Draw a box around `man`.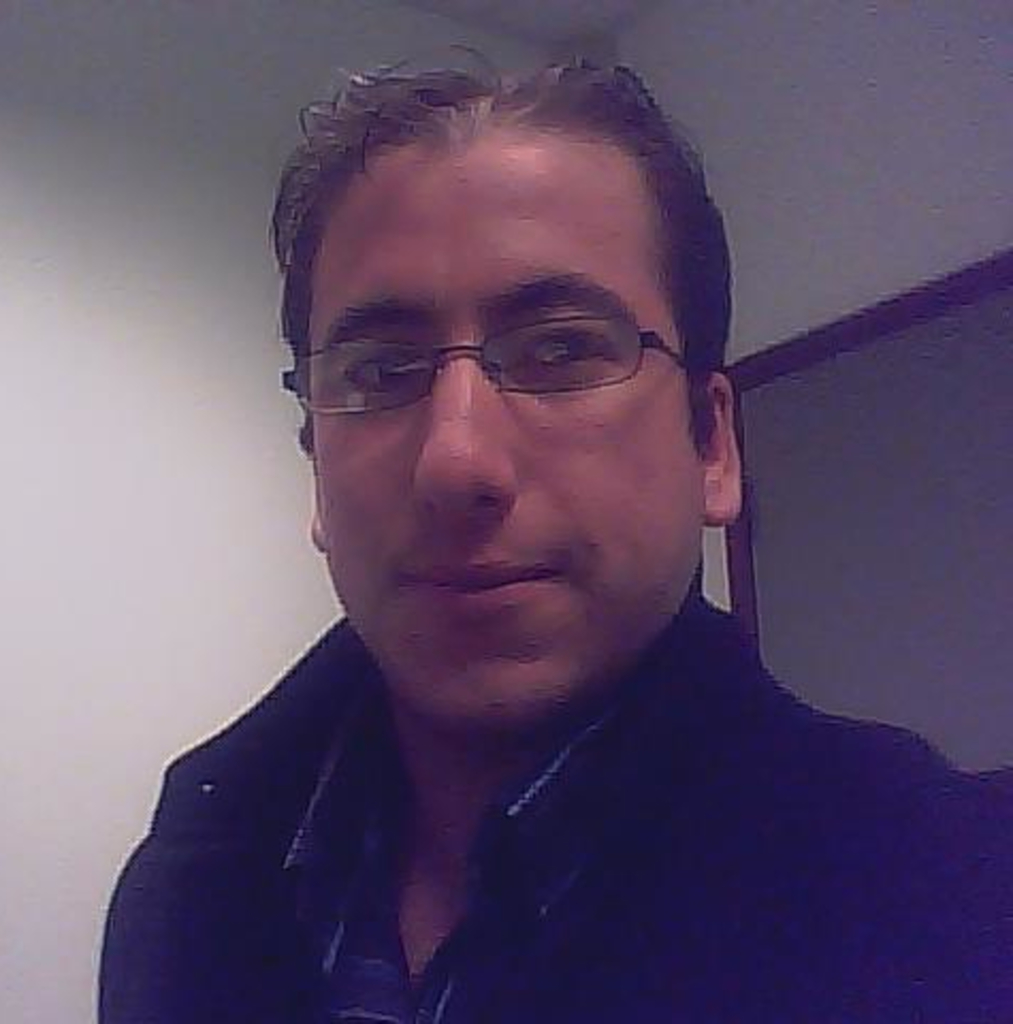
[left=96, top=41, right=1011, bottom=1022].
